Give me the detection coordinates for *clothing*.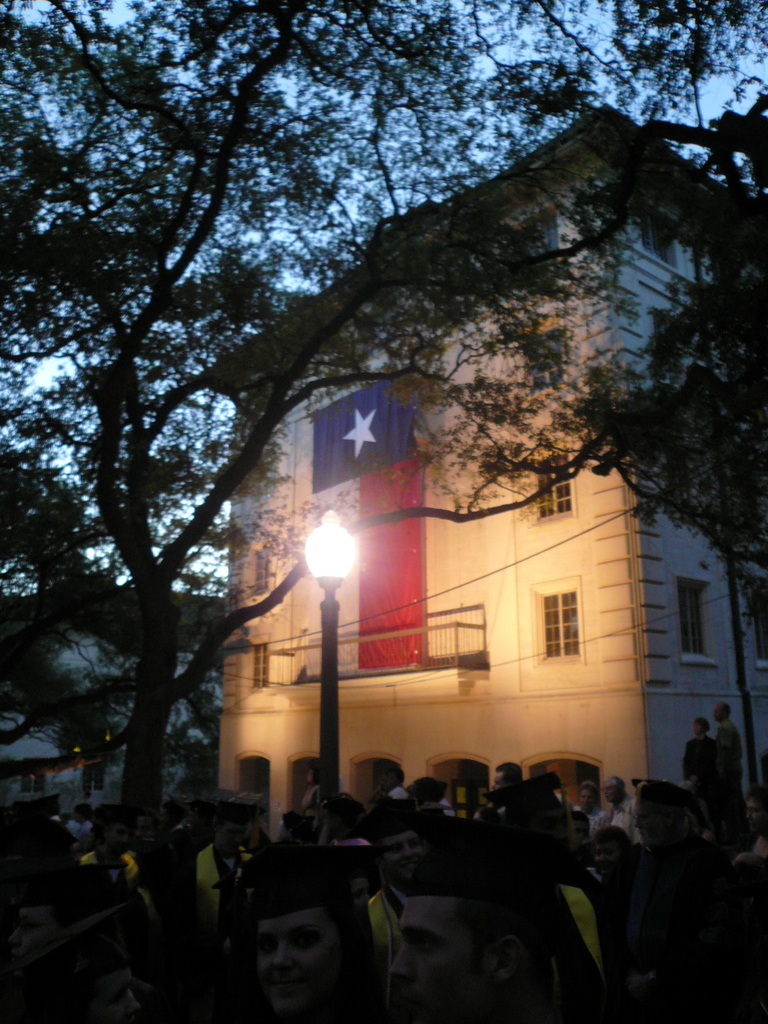
box(81, 818, 91, 840).
